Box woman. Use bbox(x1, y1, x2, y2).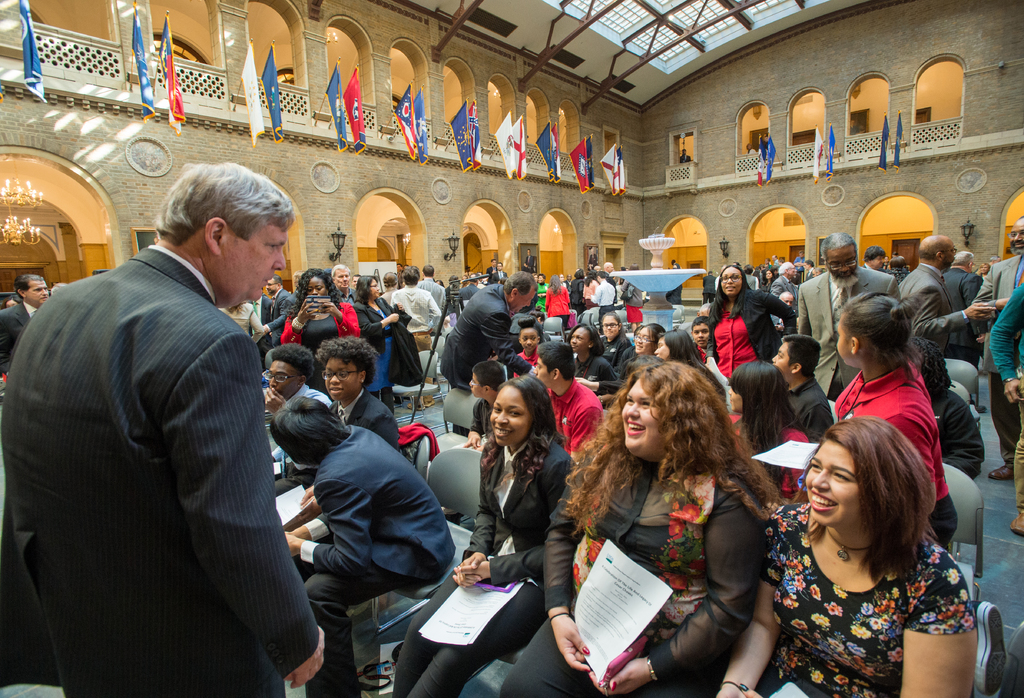
bbox(708, 416, 977, 697).
